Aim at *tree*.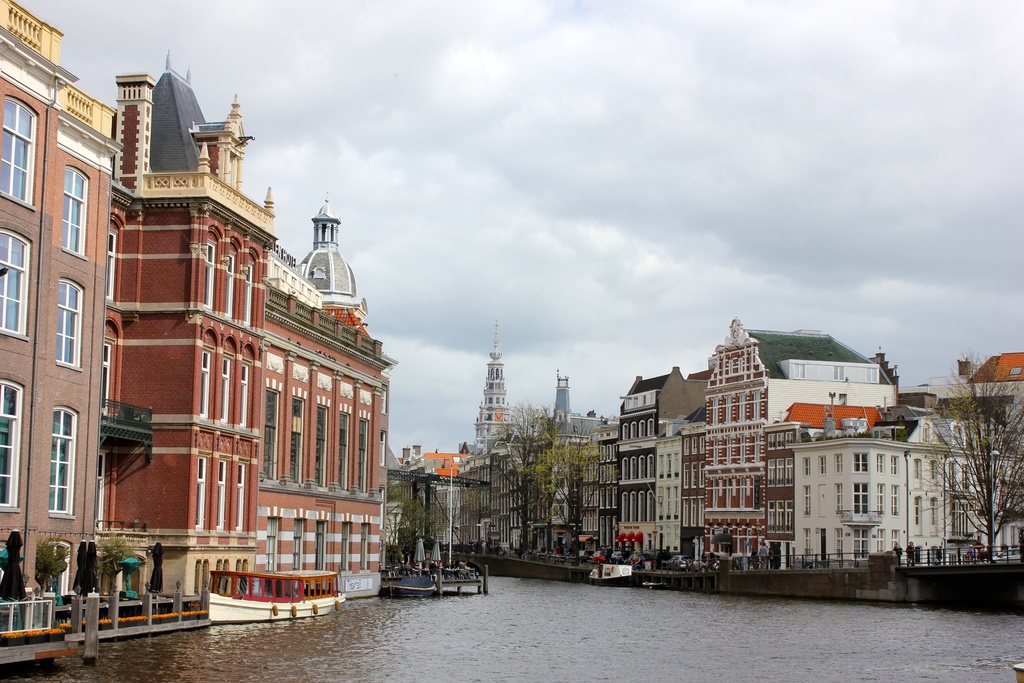
Aimed at [536,429,622,567].
